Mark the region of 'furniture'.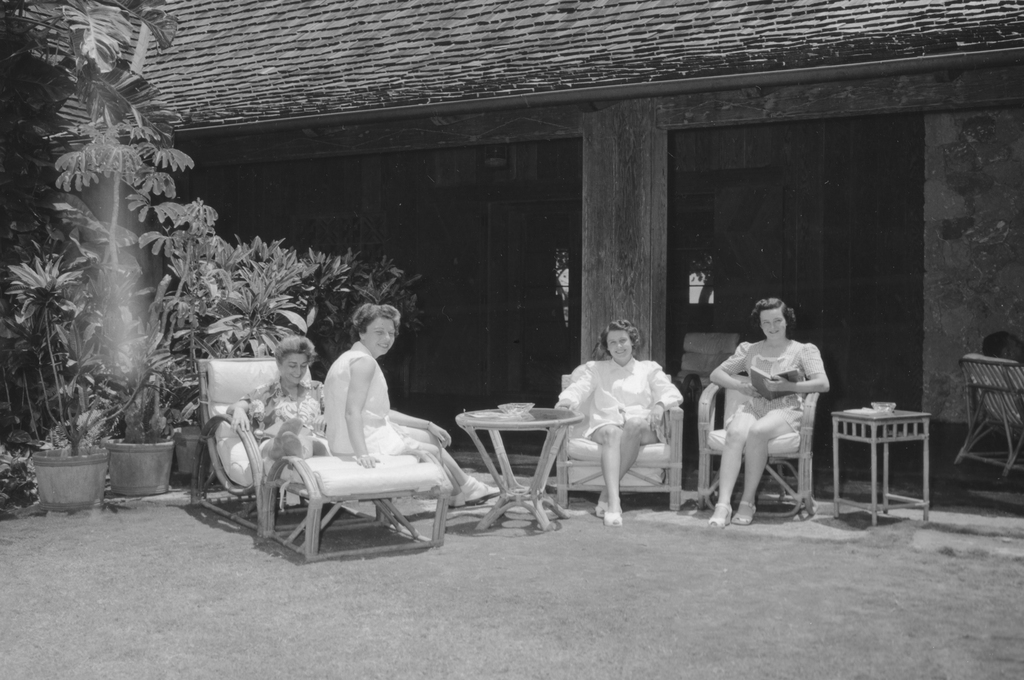
Region: x1=191, y1=358, x2=453, y2=565.
